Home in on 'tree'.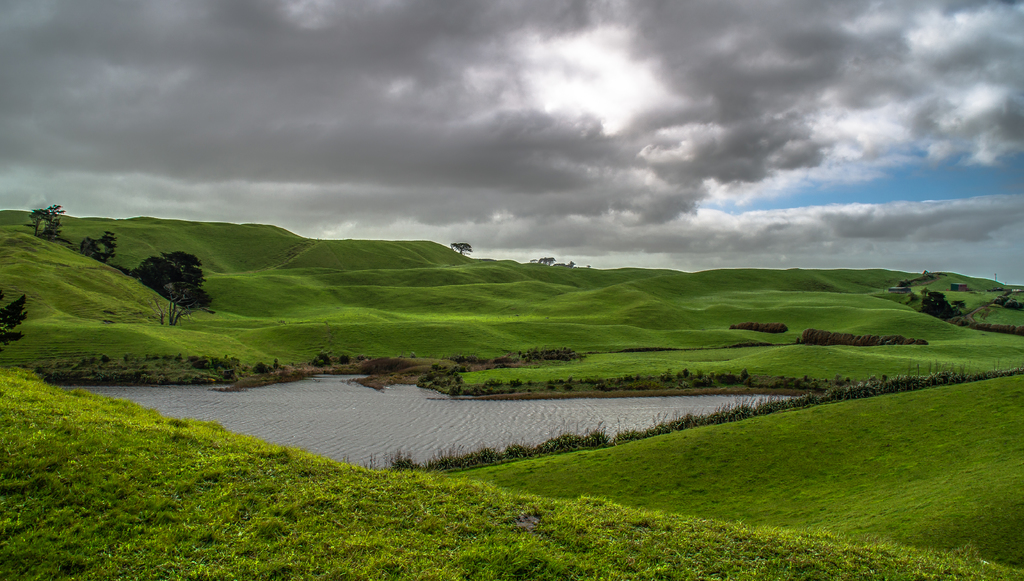
Homed in at 446:240:471:256.
